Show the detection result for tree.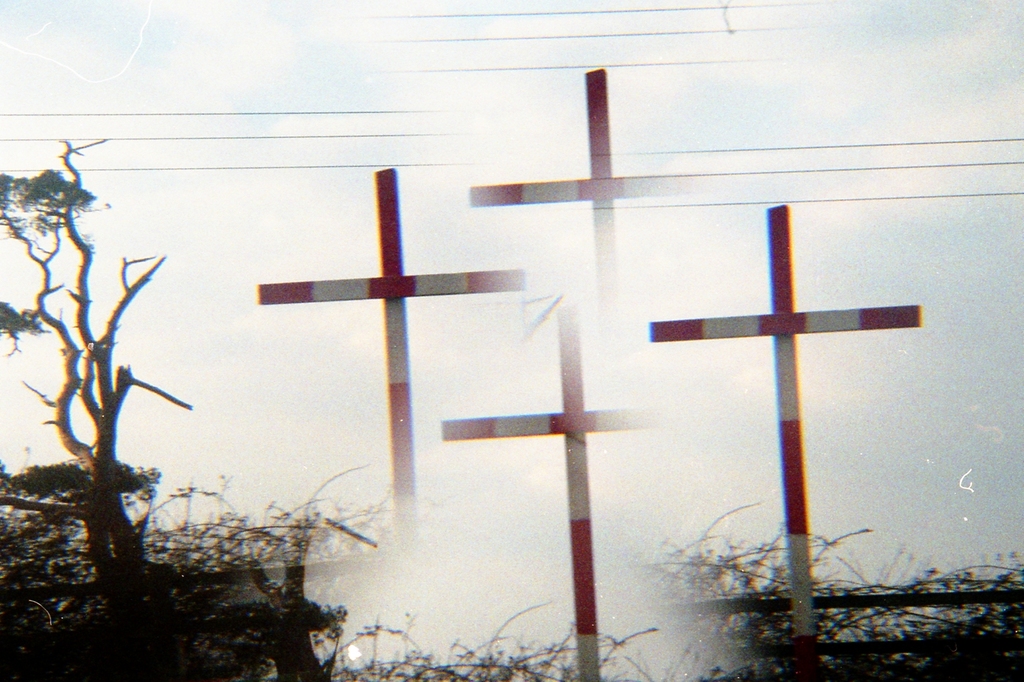
crop(591, 489, 1021, 681).
